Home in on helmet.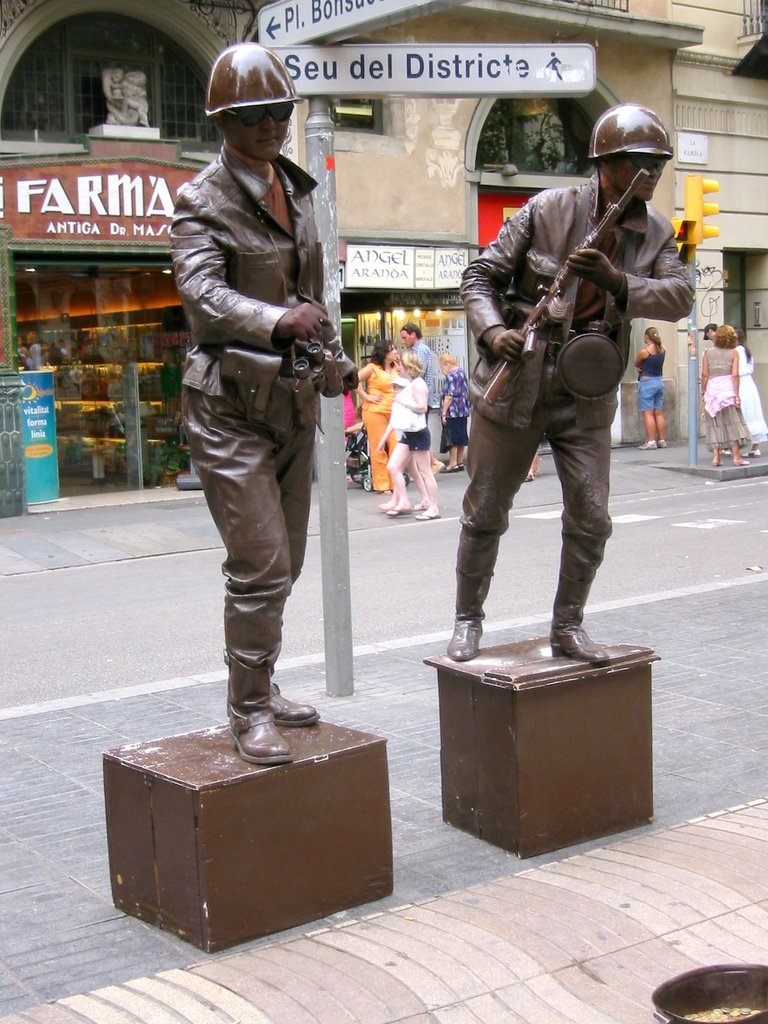
Homed in at (204,43,302,166).
